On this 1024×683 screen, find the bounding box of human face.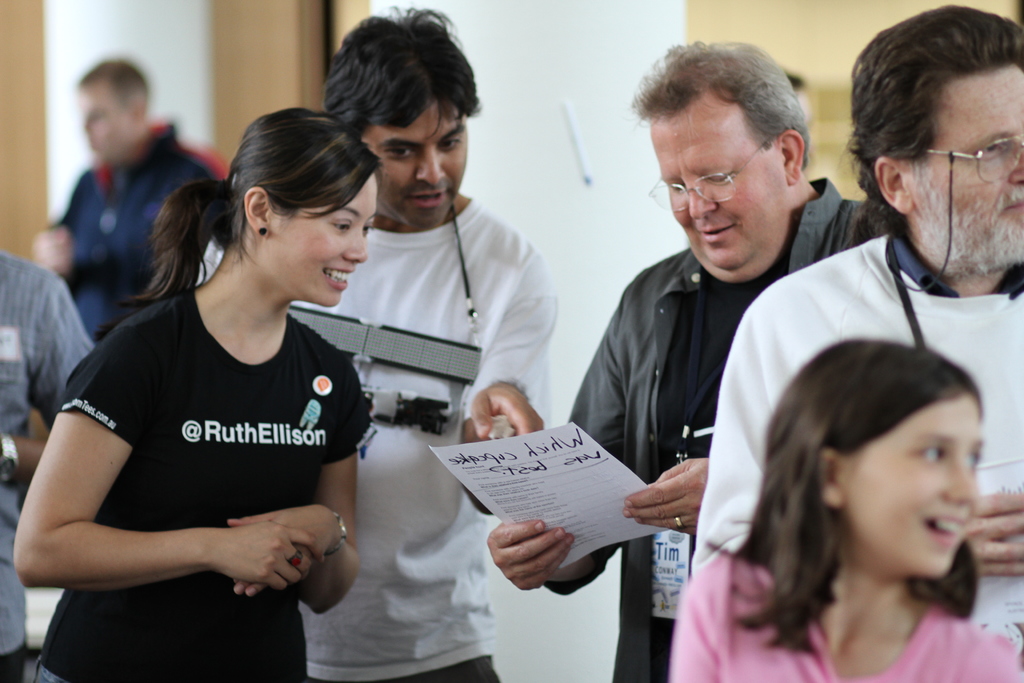
Bounding box: 368:97:470:225.
